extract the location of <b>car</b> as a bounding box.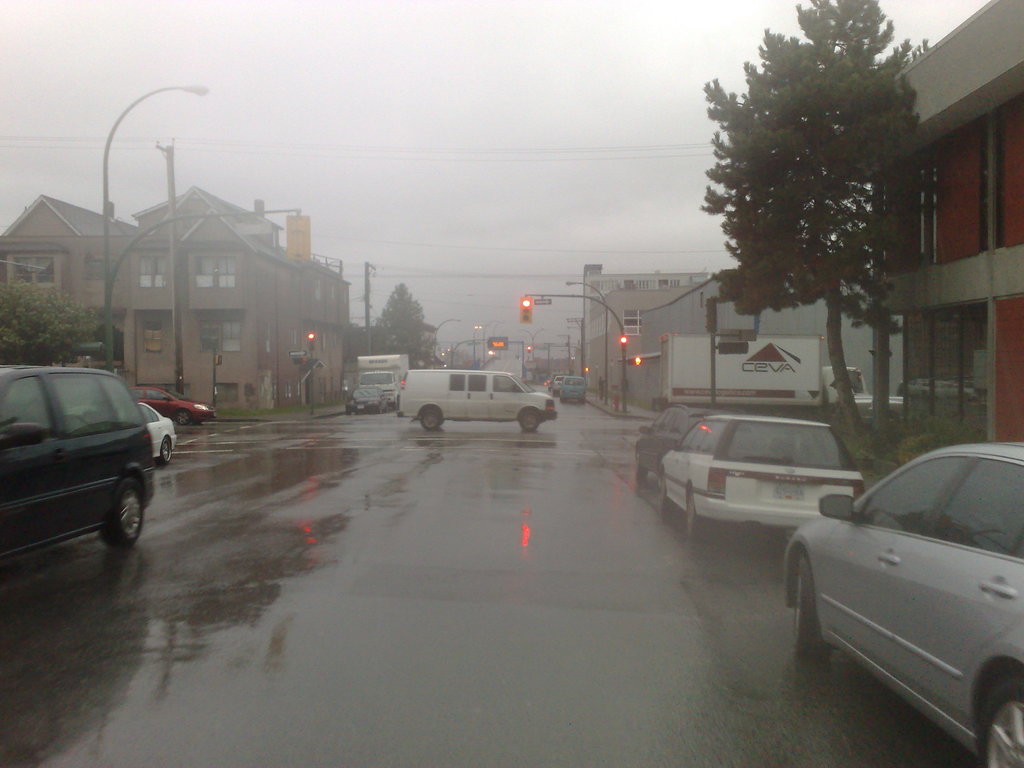
(x1=657, y1=415, x2=865, y2=545).
